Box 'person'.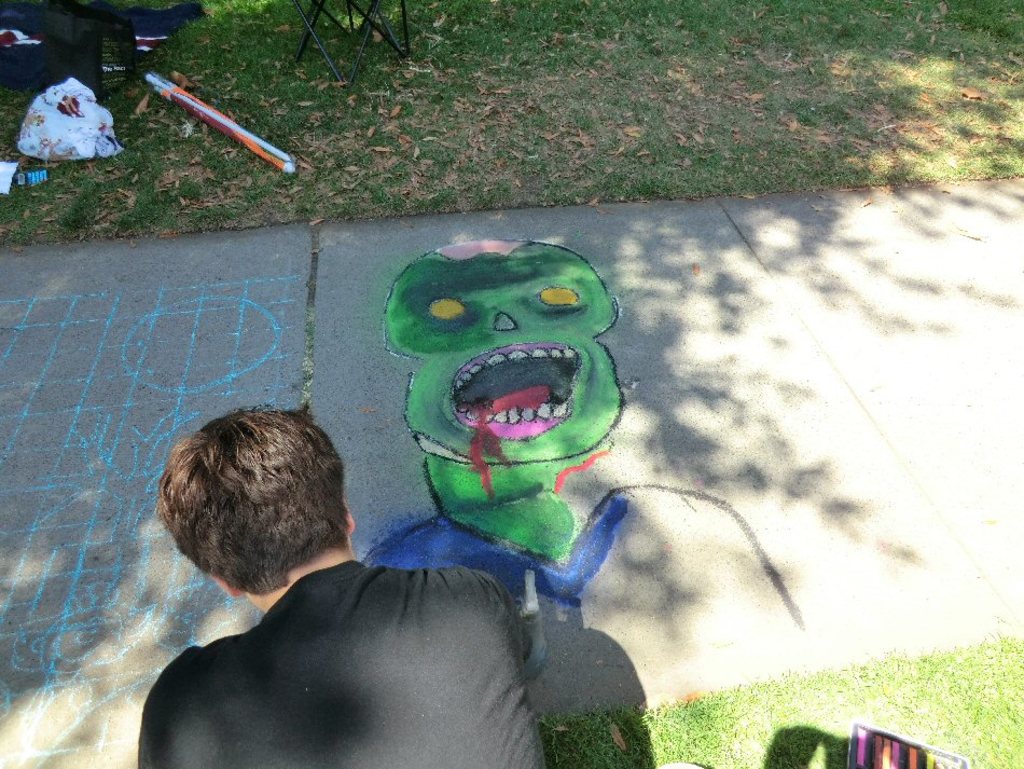
[x1=134, y1=401, x2=535, y2=768].
